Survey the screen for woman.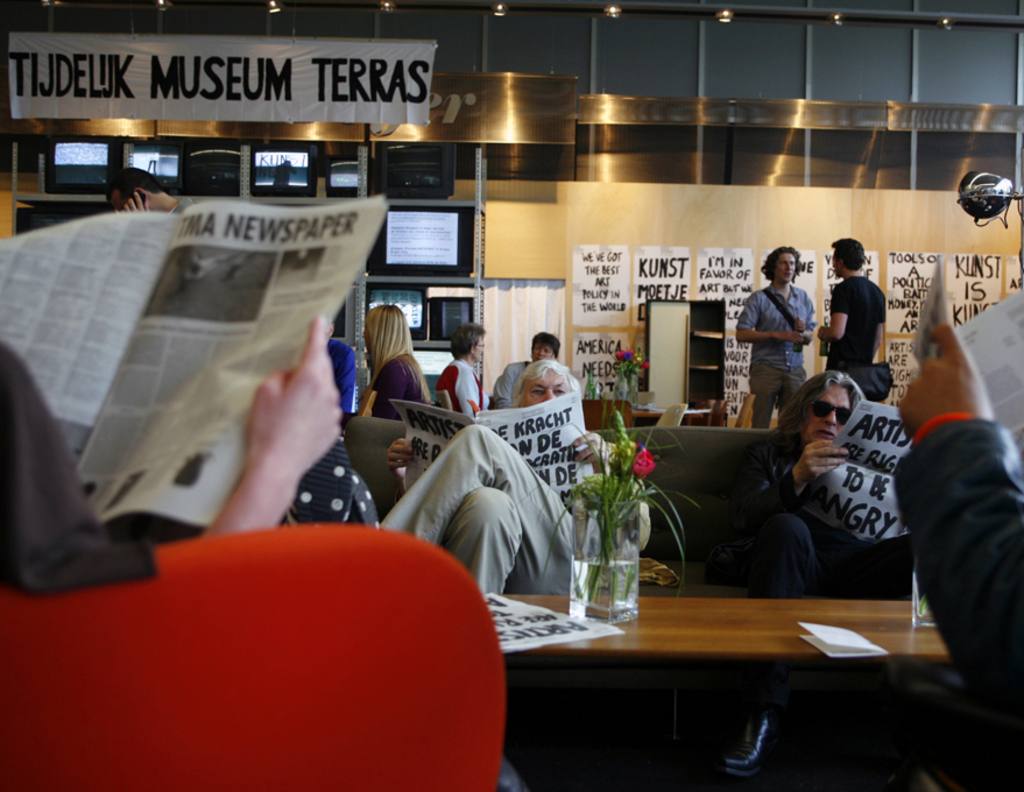
Survey found: <bbox>0, 321, 347, 602</bbox>.
